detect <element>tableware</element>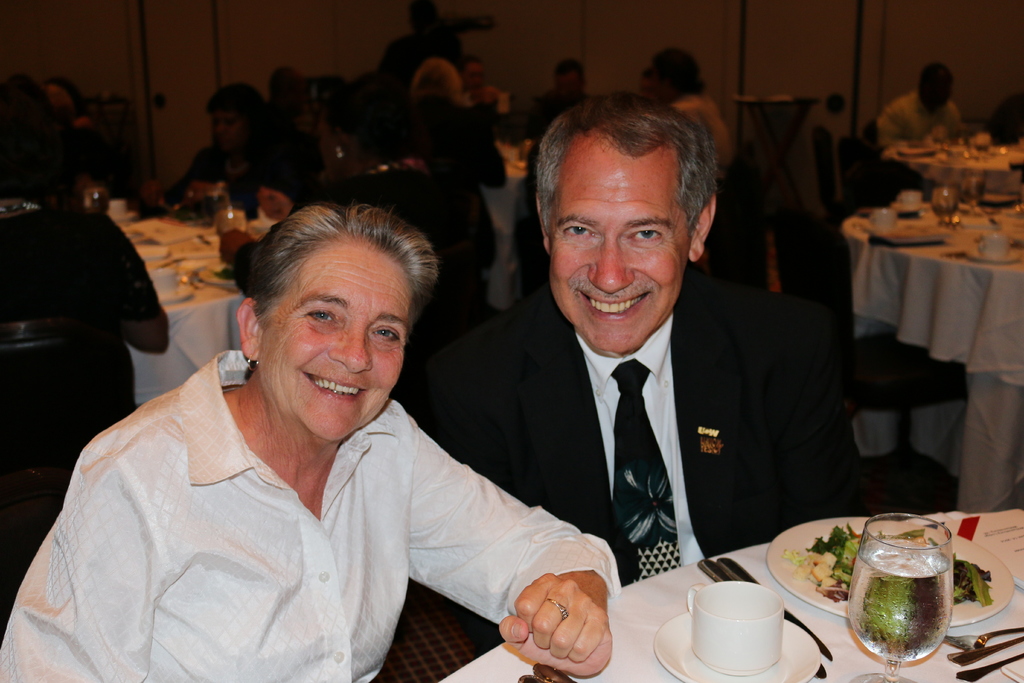
bbox=(945, 637, 1023, 666)
